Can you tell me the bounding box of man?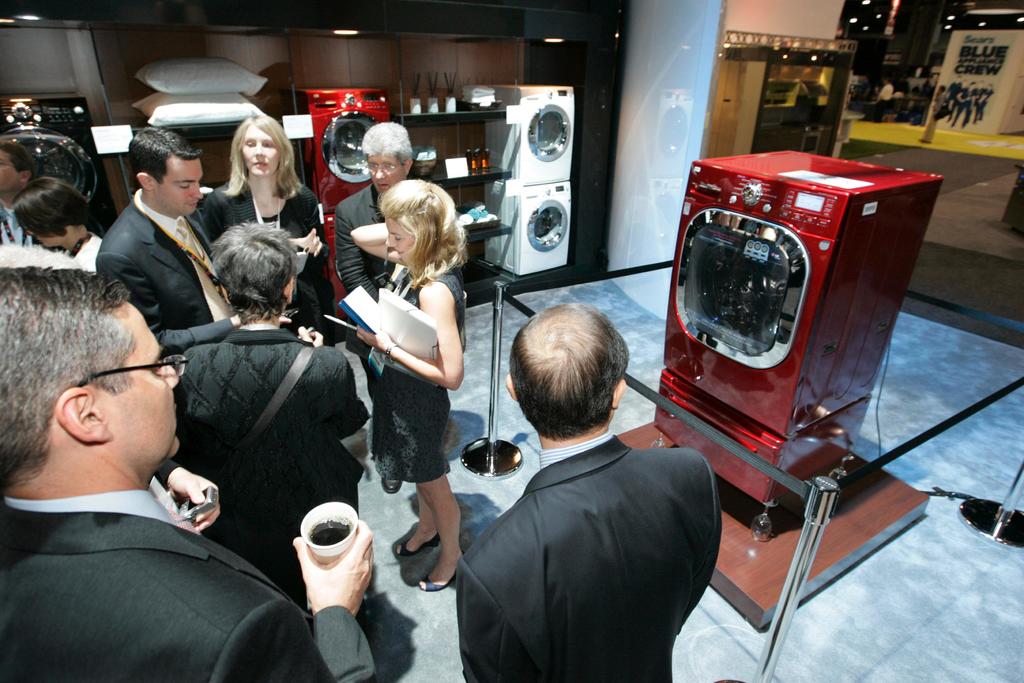
bbox(0, 135, 74, 266).
